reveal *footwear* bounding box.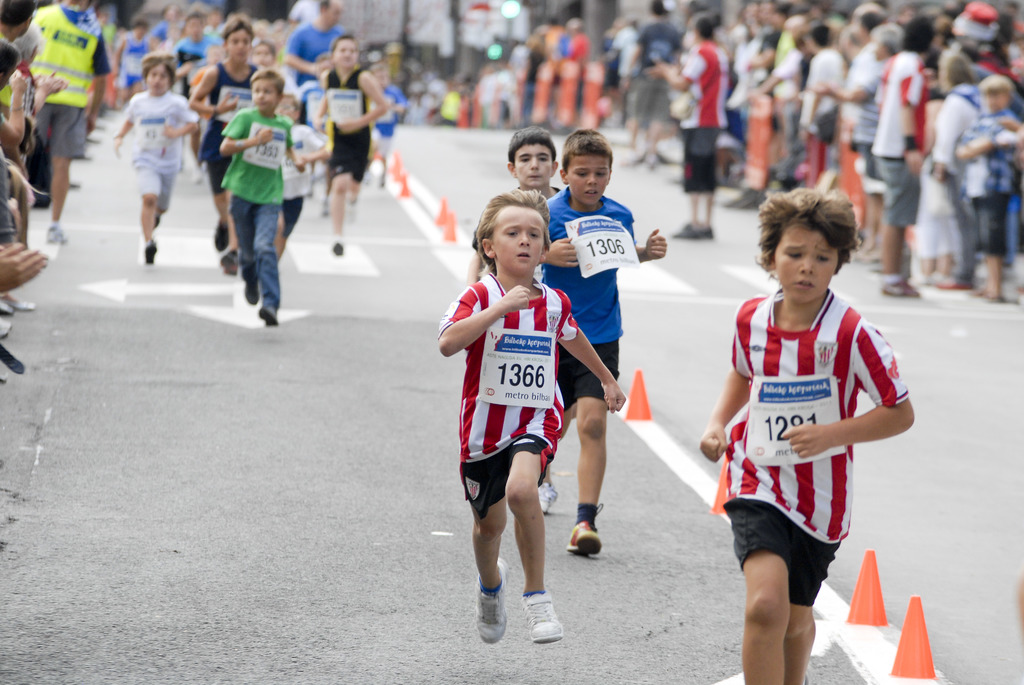
Revealed: (674,221,701,237).
